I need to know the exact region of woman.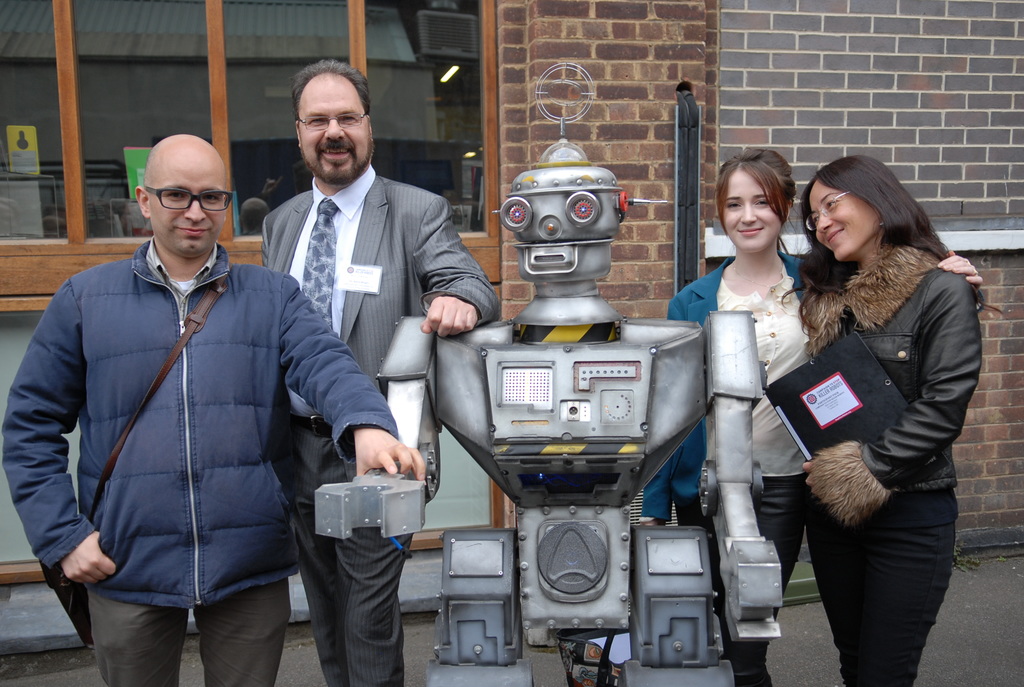
Region: [785,148,989,686].
